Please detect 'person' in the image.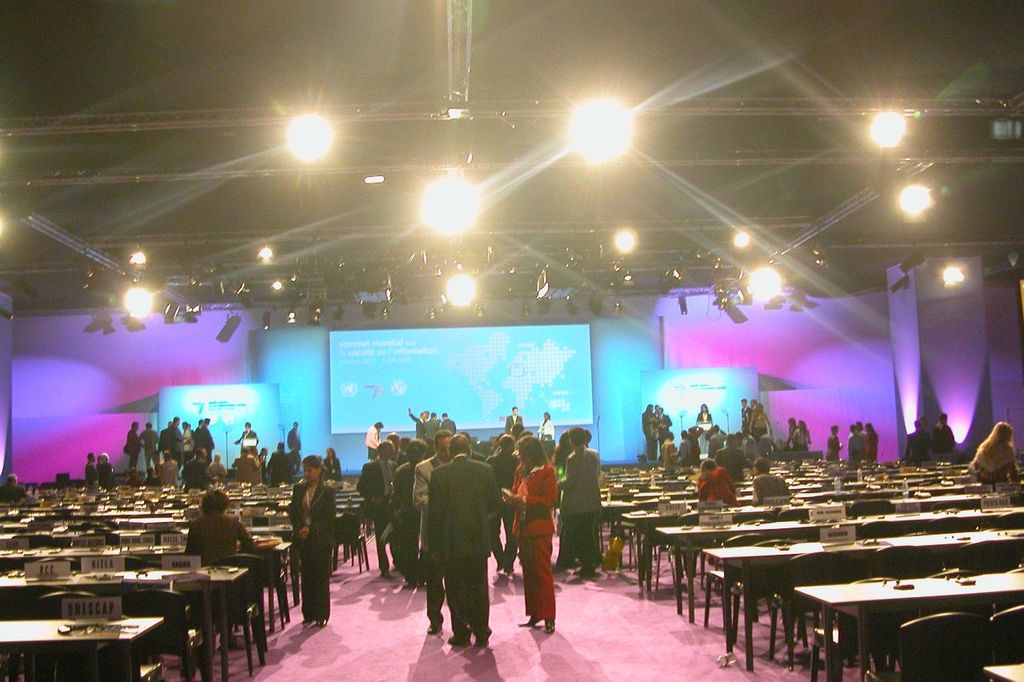
505/407/525/431.
